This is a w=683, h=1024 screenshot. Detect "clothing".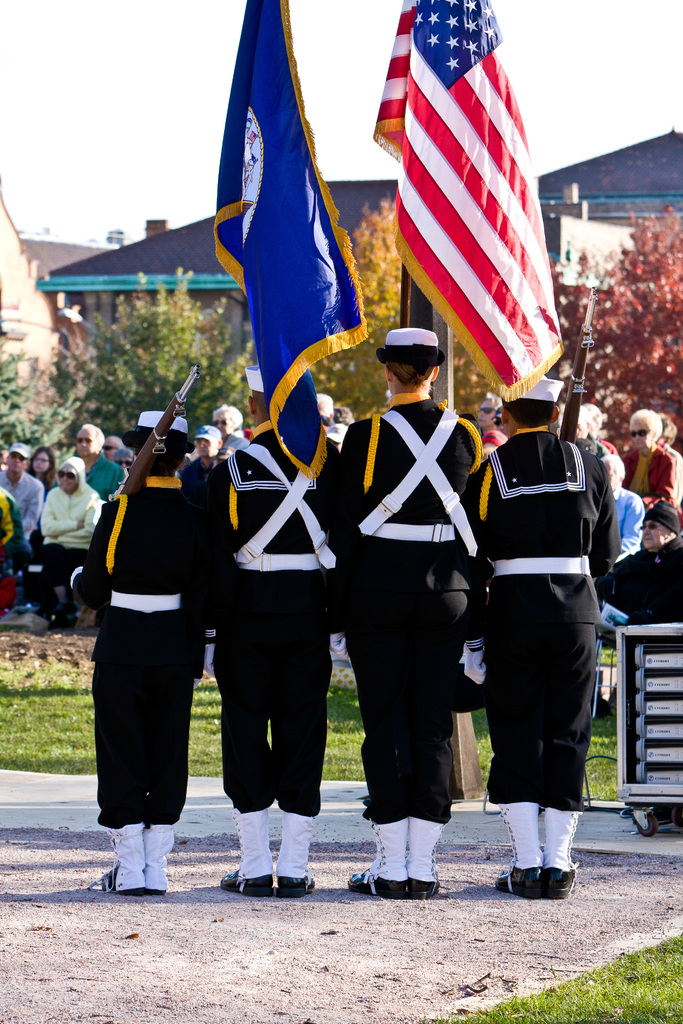
37 473 110 580.
